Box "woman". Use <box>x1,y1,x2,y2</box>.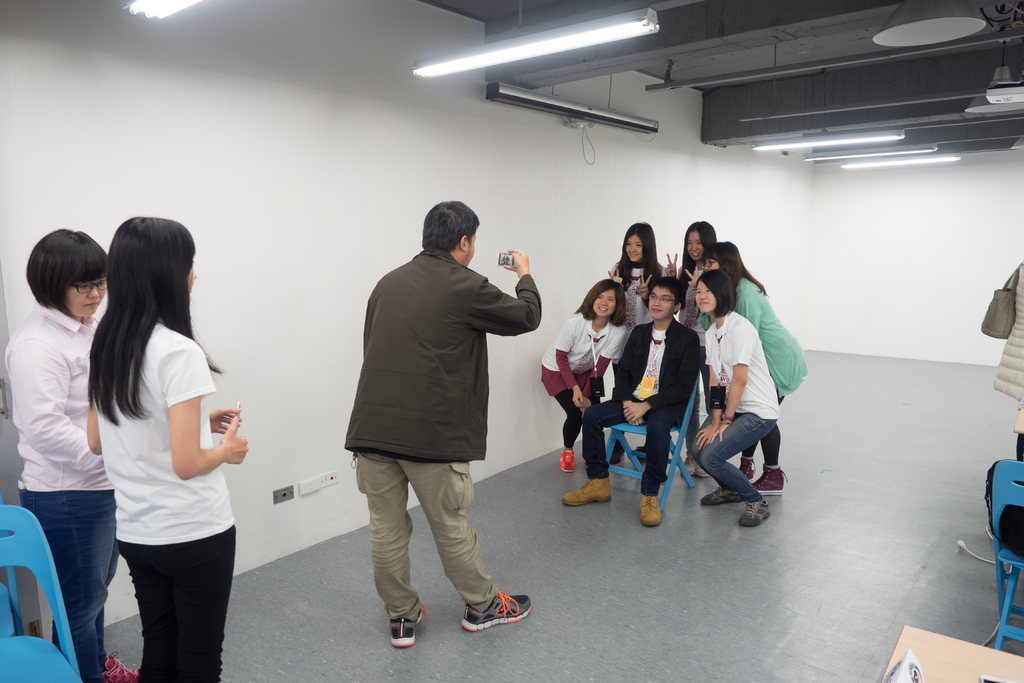
<box>987,260,1023,403</box>.
